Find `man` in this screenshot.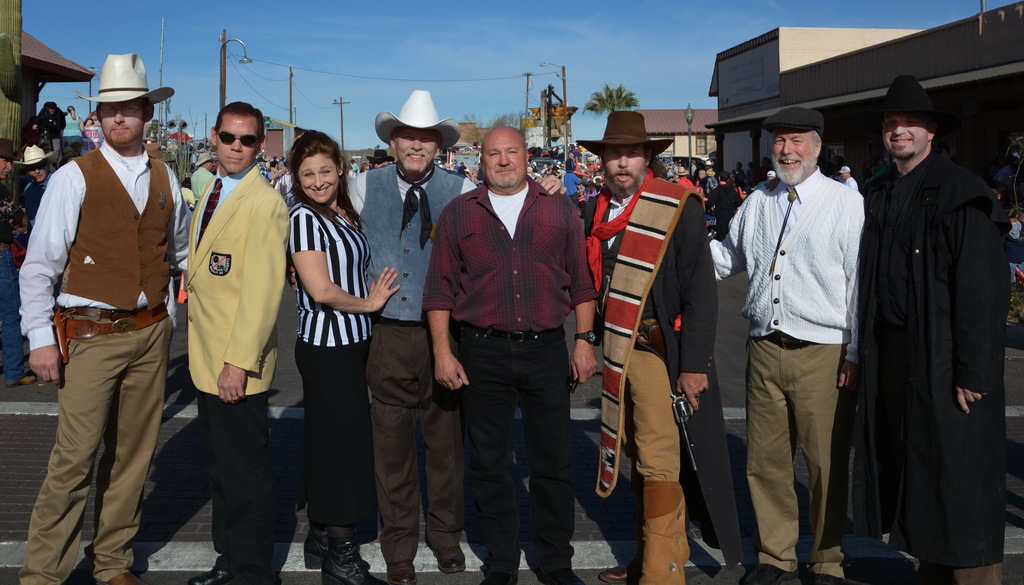
The bounding box for `man` is [x1=674, y1=166, x2=696, y2=189].
